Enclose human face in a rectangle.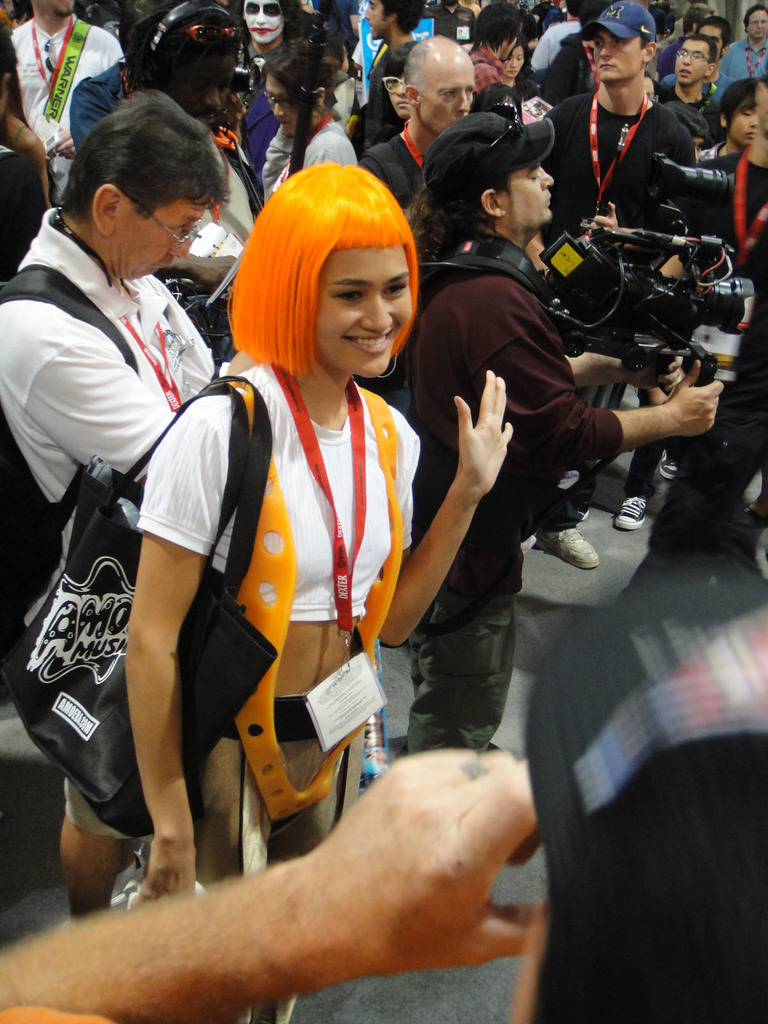
316, 245, 410, 373.
